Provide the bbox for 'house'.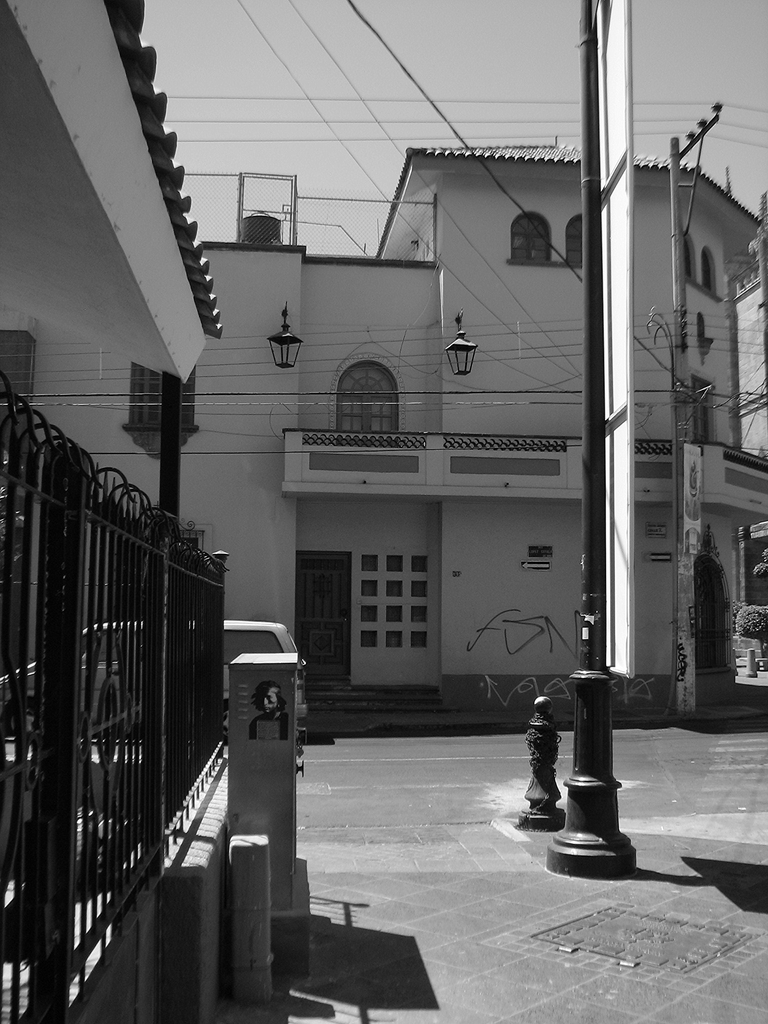
(0,141,767,719).
